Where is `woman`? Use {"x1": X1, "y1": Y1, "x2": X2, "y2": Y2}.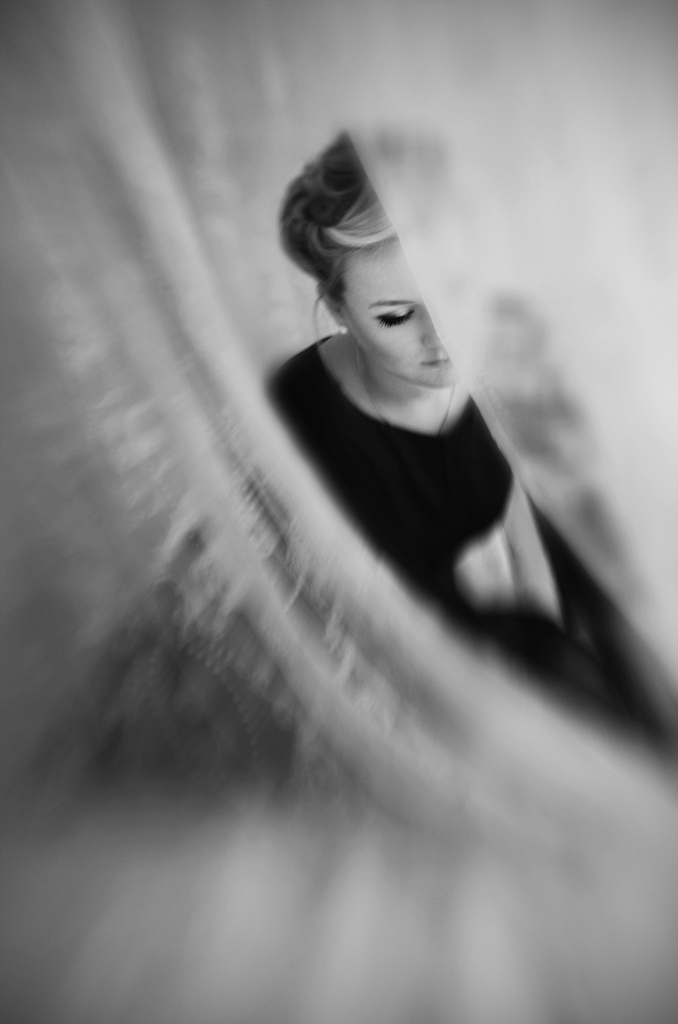
{"x1": 123, "y1": 114, "x2": 661, "y2": 818}.
